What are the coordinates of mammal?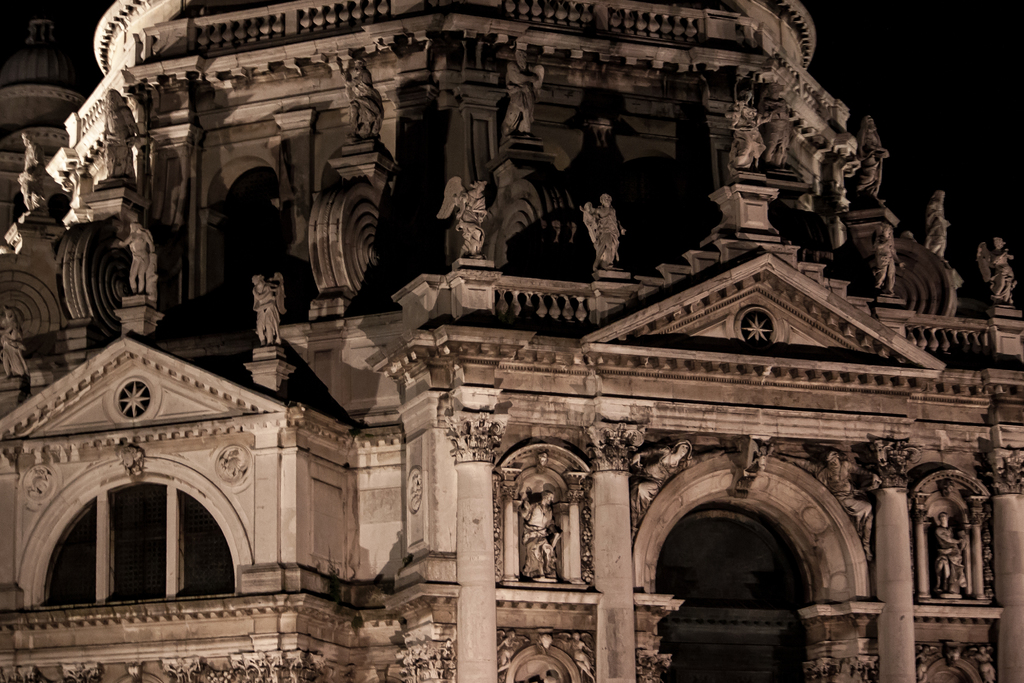
[left=456, top=179, right=492, bottom=261].
